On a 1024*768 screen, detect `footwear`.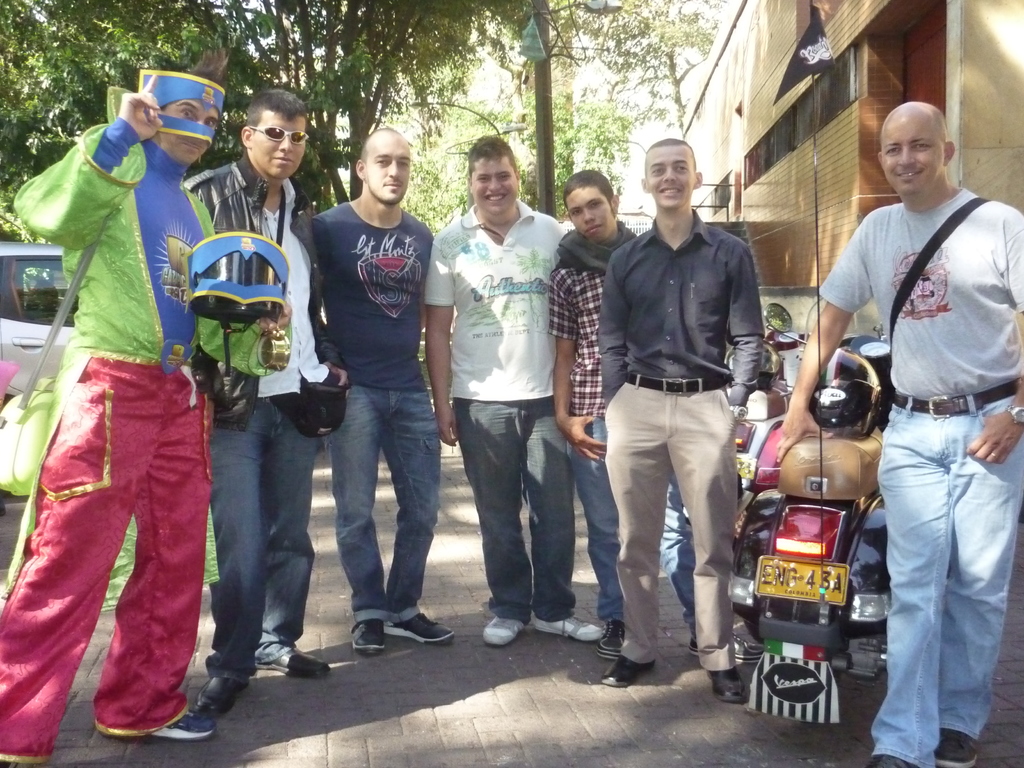
<region>533, 614, 604, 642</region>.
